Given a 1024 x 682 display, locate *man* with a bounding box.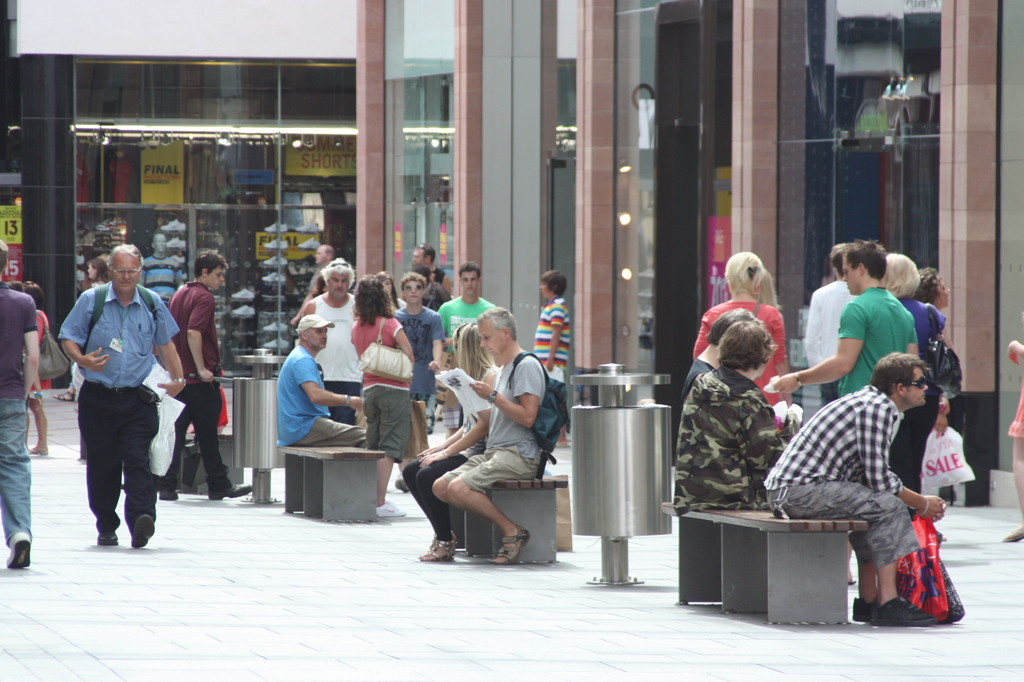
Located: 429,306,553,558.
